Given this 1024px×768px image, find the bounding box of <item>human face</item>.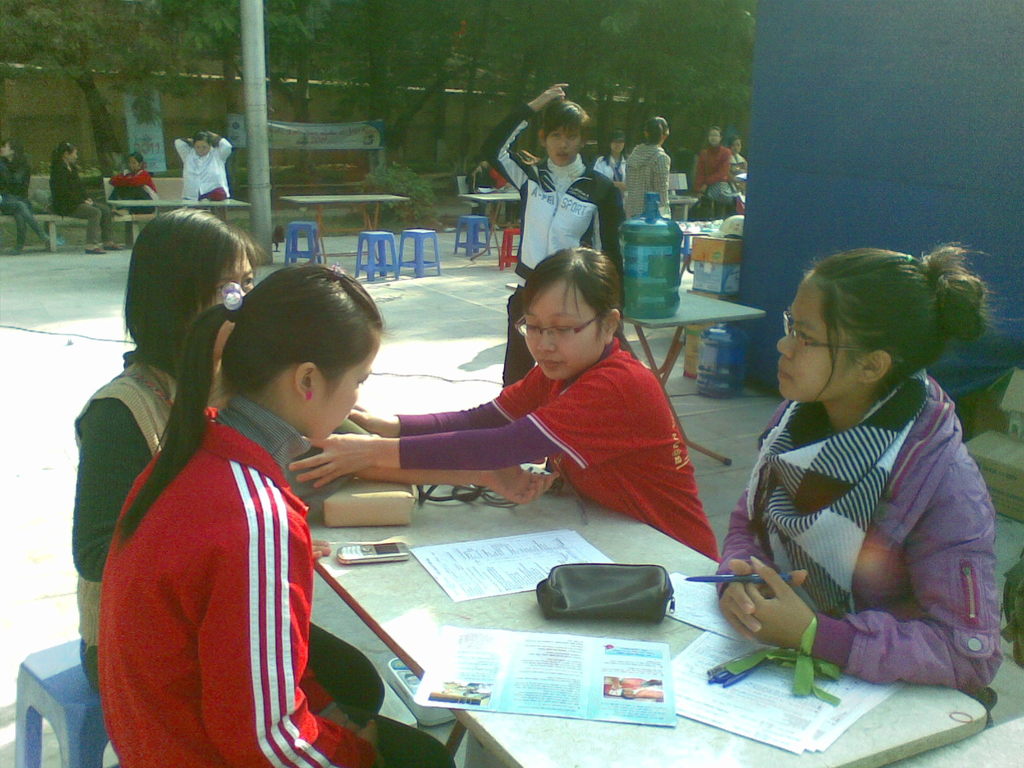
[left=314, top=352, right=371, bottom=444].
